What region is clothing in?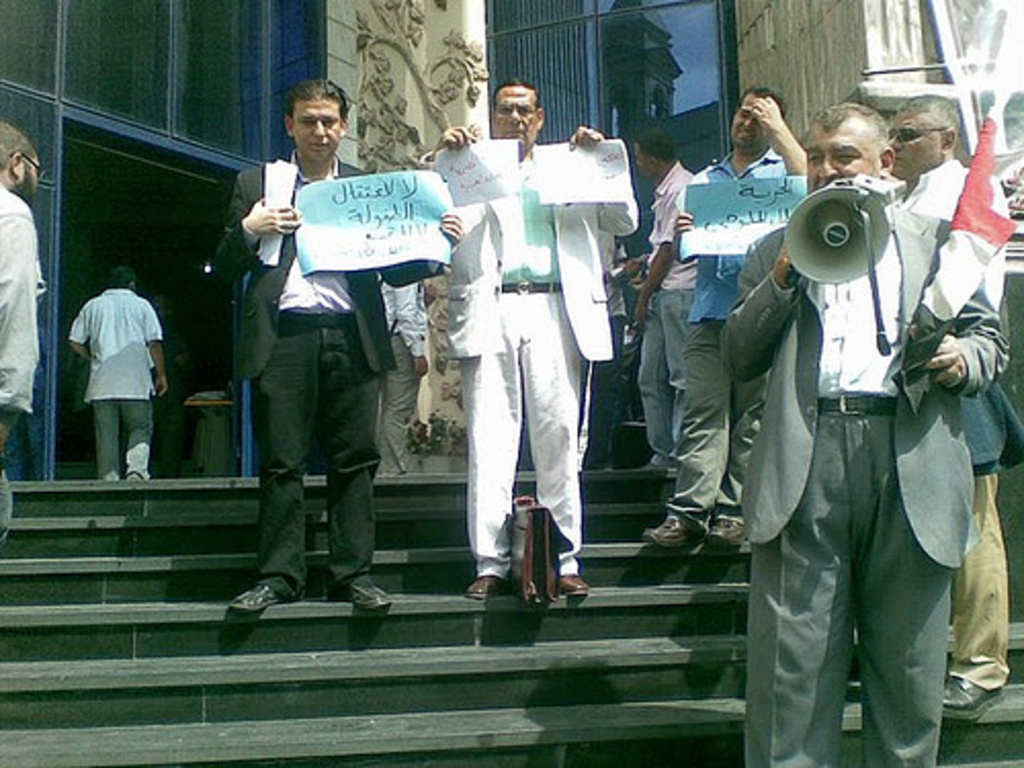
x1=672 y1=141 x2=801 y2=514.
